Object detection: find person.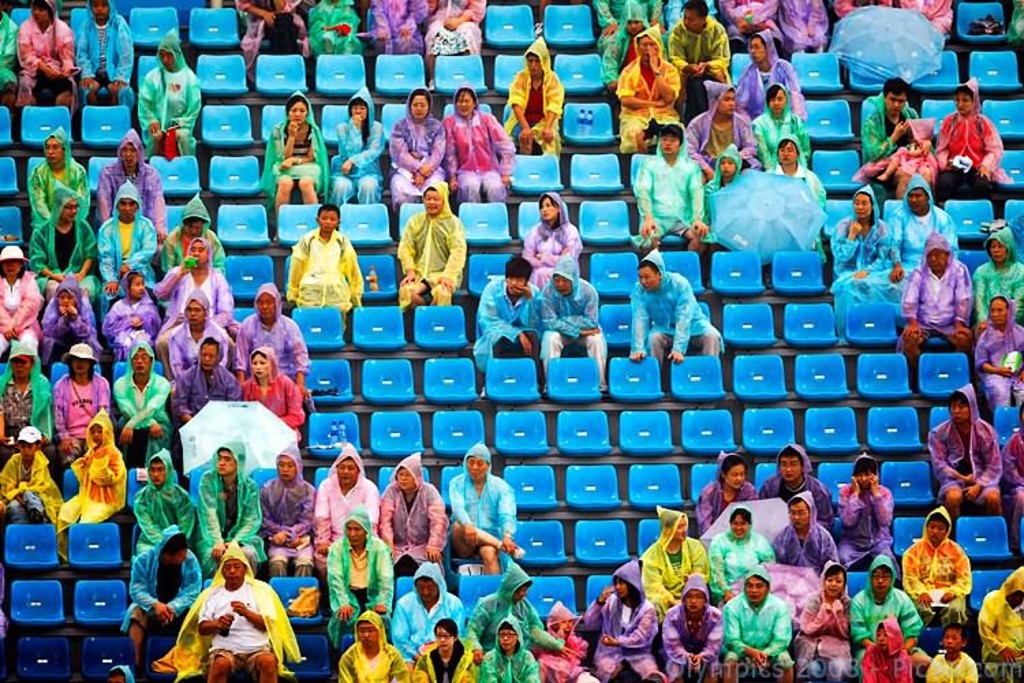
crop(978, 224, 1023, 328).
